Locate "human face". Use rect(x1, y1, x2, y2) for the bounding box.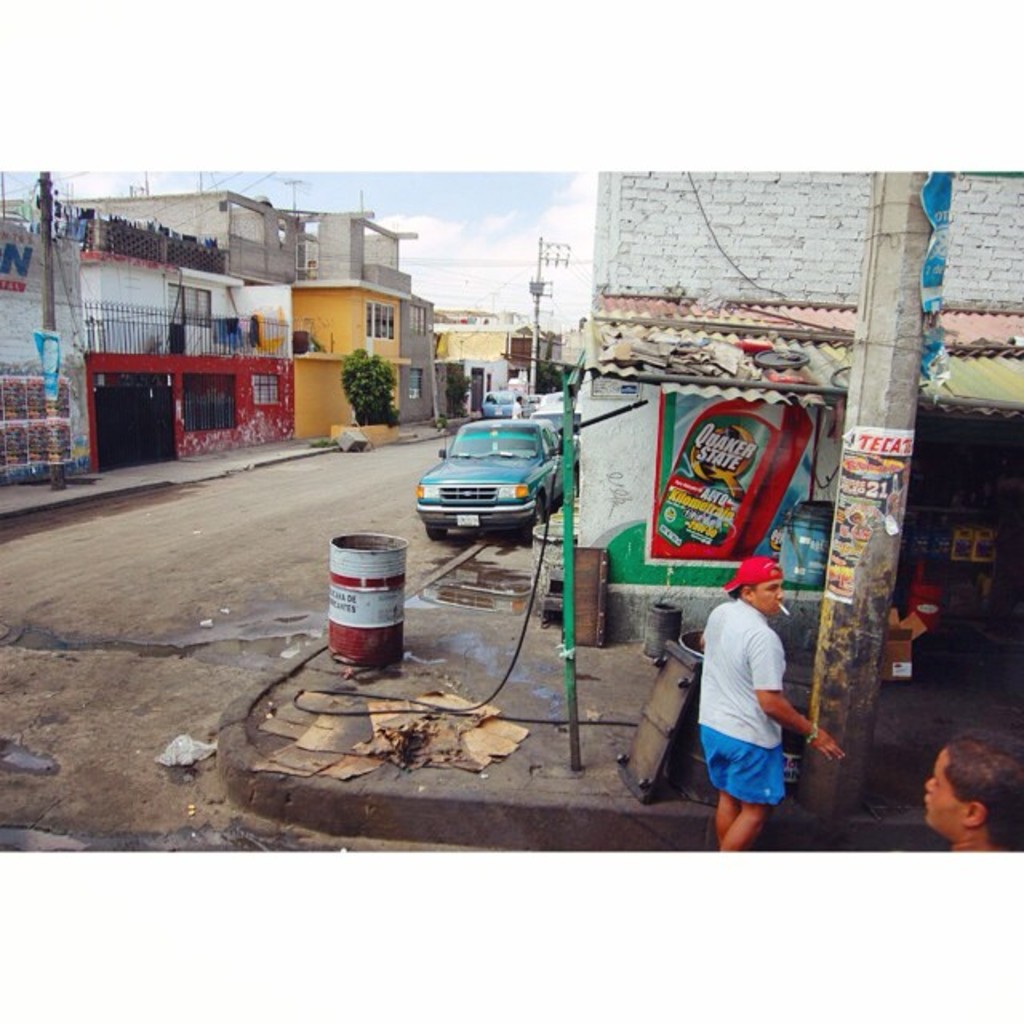
rect(760, 582, 784, 613).
